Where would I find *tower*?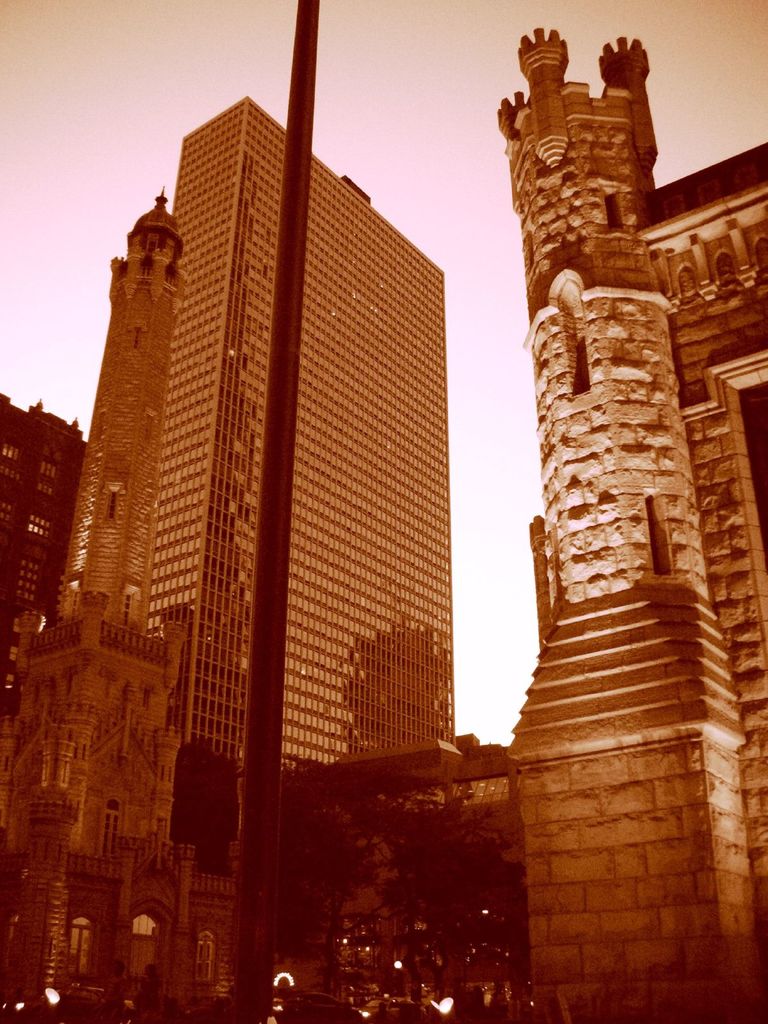
At bbox=(0, 188, 233, 1023).
